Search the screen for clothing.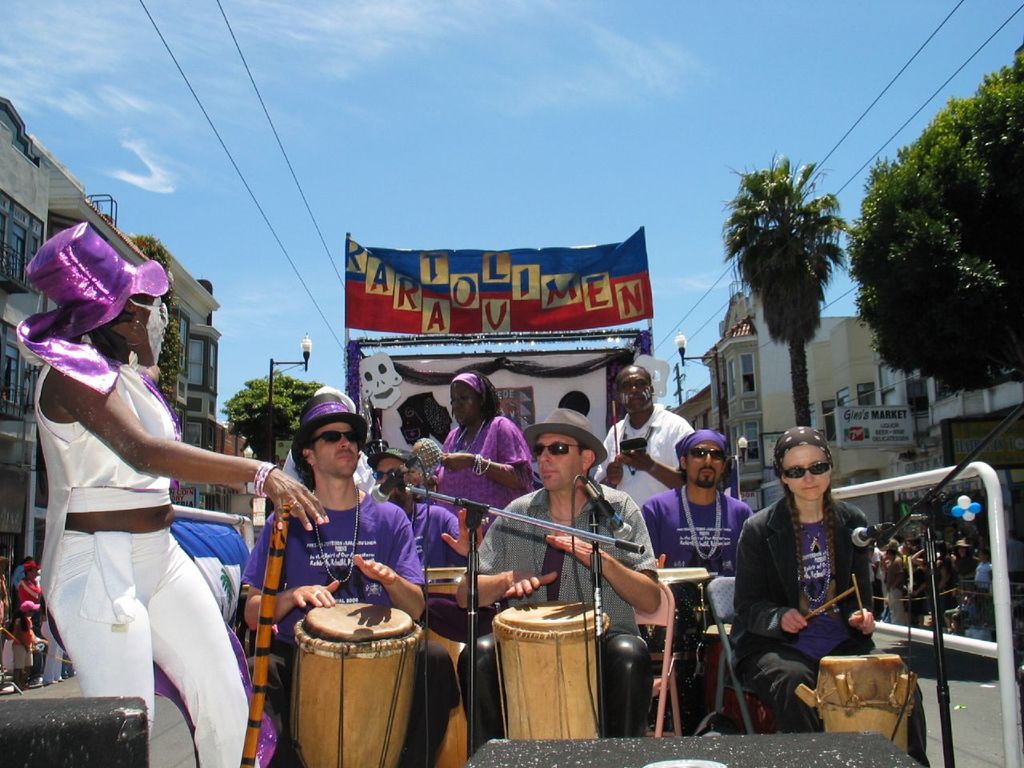
Found at detection(399, 498, 463, 566).
